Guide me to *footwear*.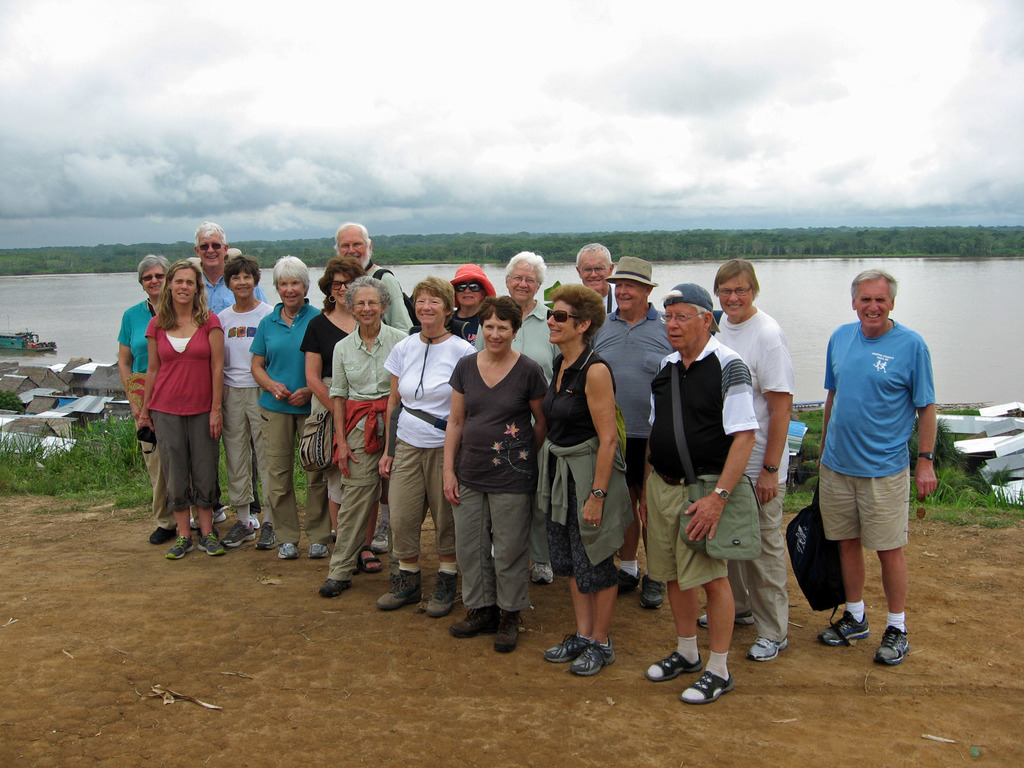
Guidance: l=166, t=537, r=191, b=563.
